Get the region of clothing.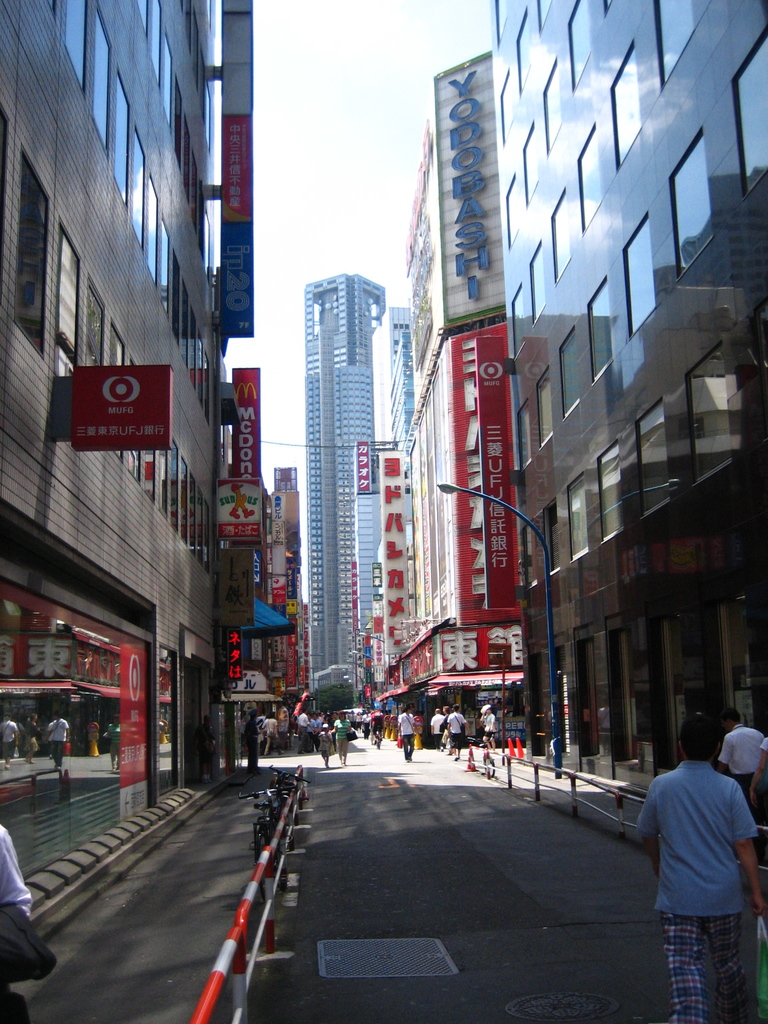
box(0, 826, 32, 1022).
